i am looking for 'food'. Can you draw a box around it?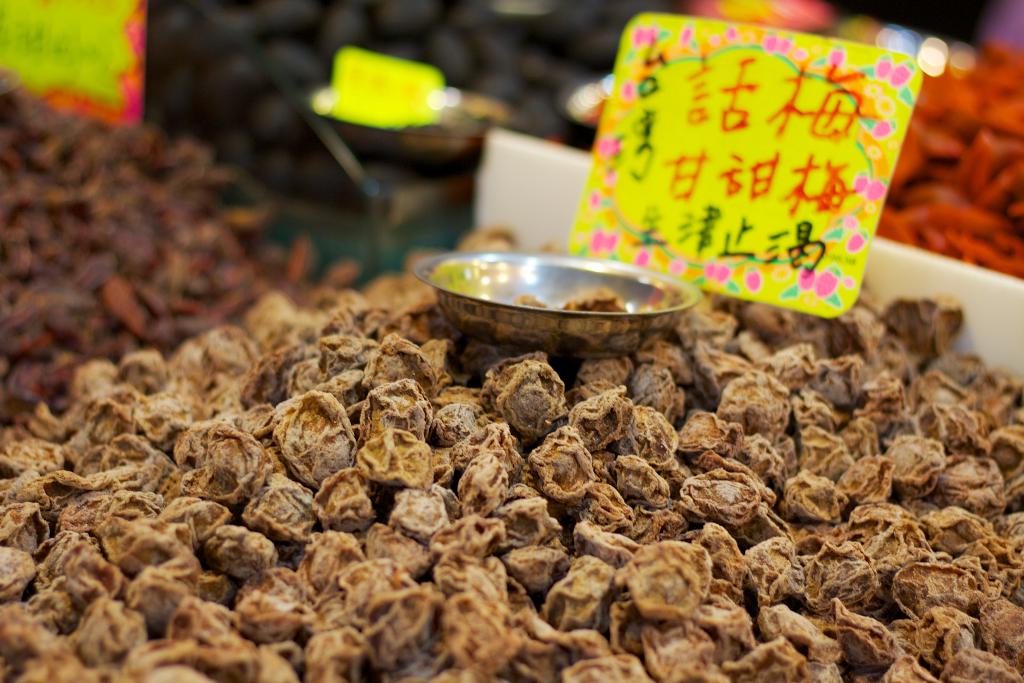
Sure, the bounding box is (x1=554, y1=15, x2=912, y2=290).
